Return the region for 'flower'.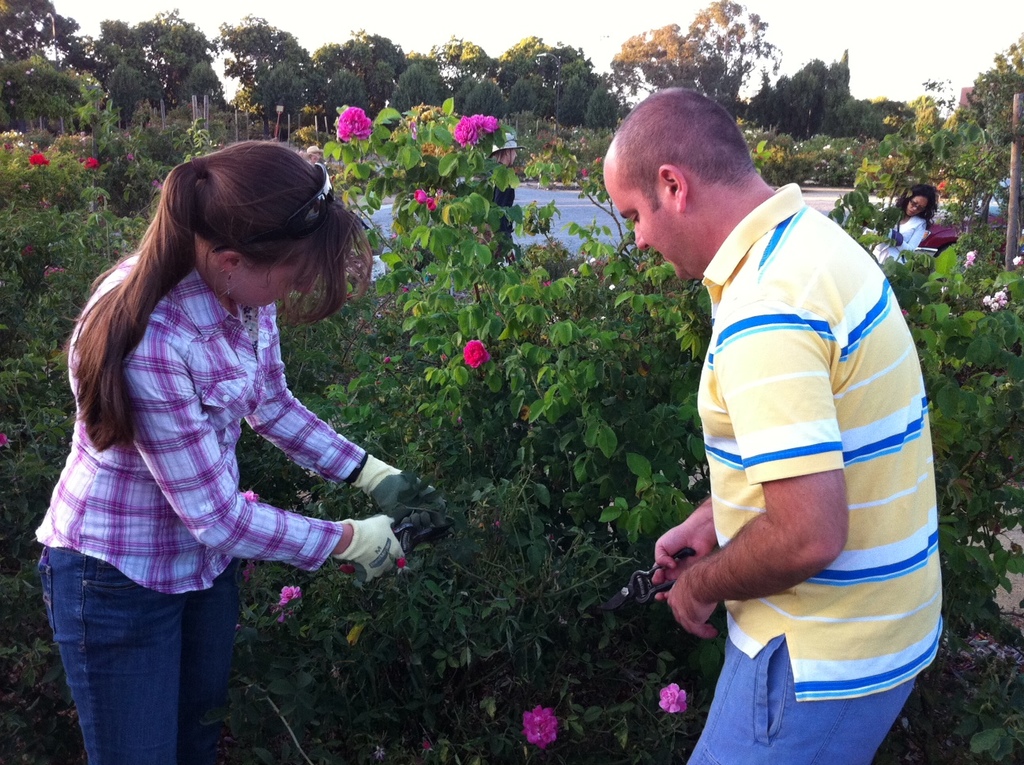
x1=81 y1=156 x2=101 y2=170.
